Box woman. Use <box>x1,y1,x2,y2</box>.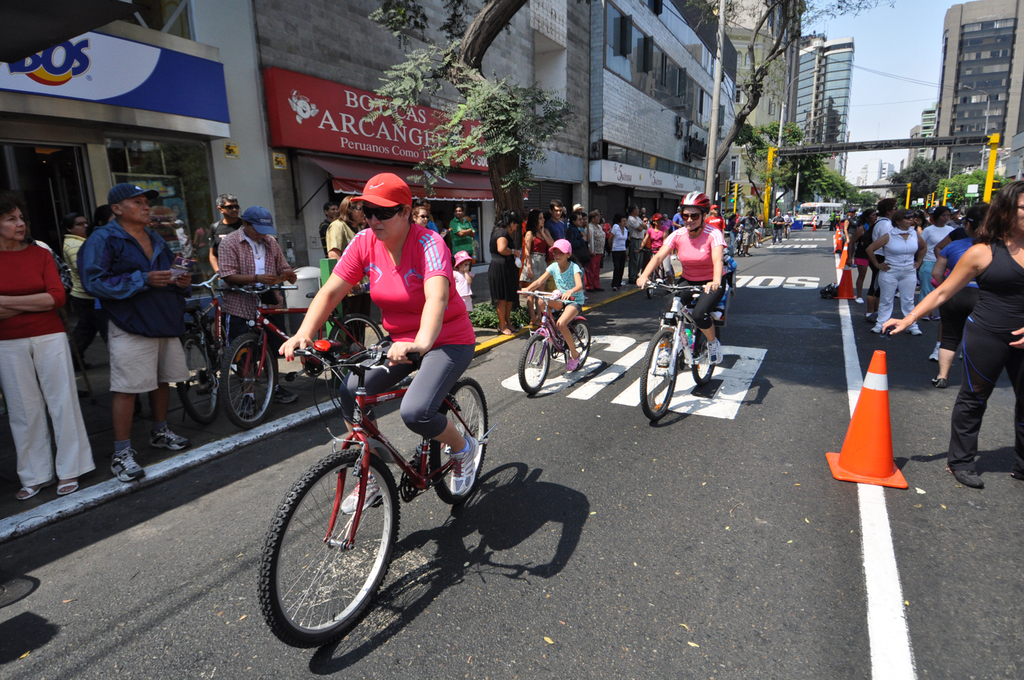
<box>887,183,1023,477</box>.
